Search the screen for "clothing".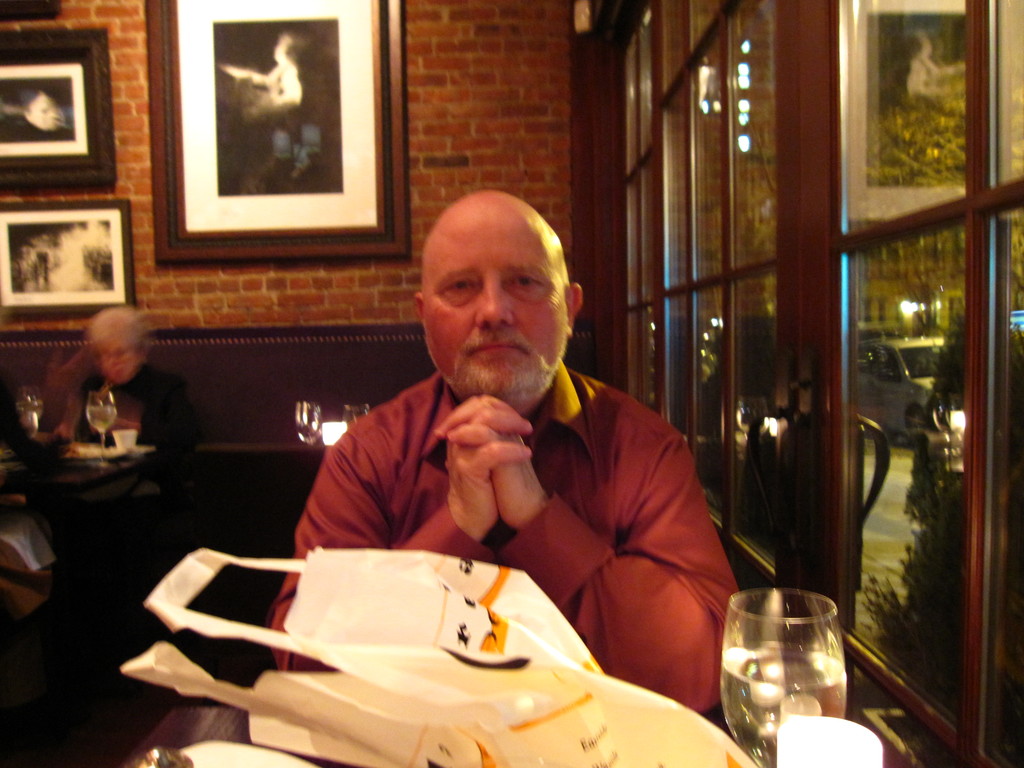
Found at box=[289, 316, 736, 682].
